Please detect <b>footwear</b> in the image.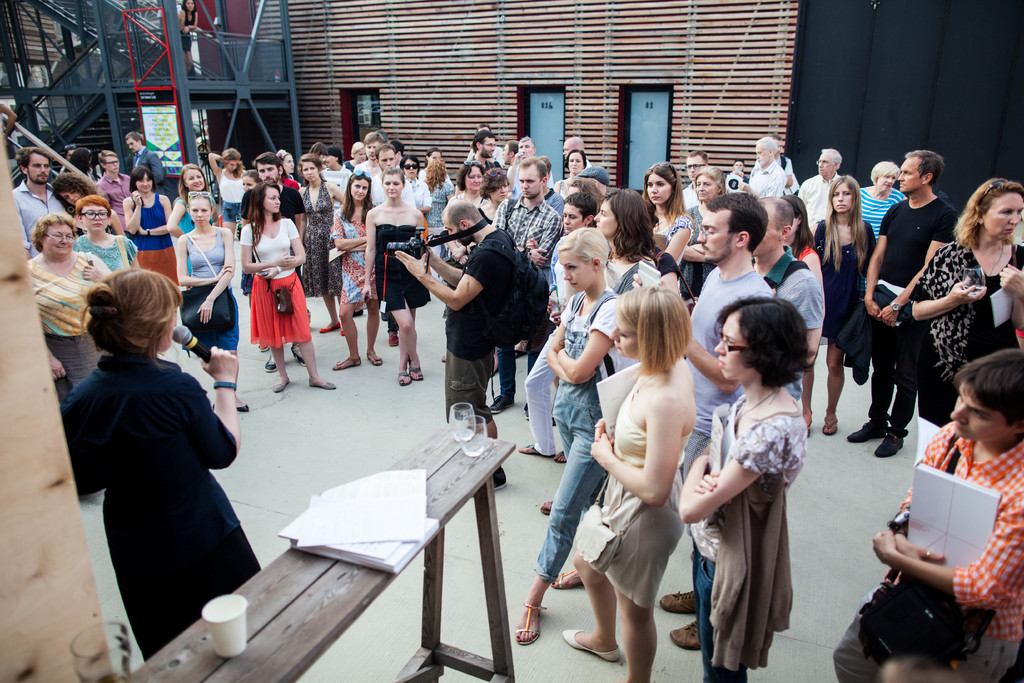
left=845, top=420, right=886, bottom=441.
